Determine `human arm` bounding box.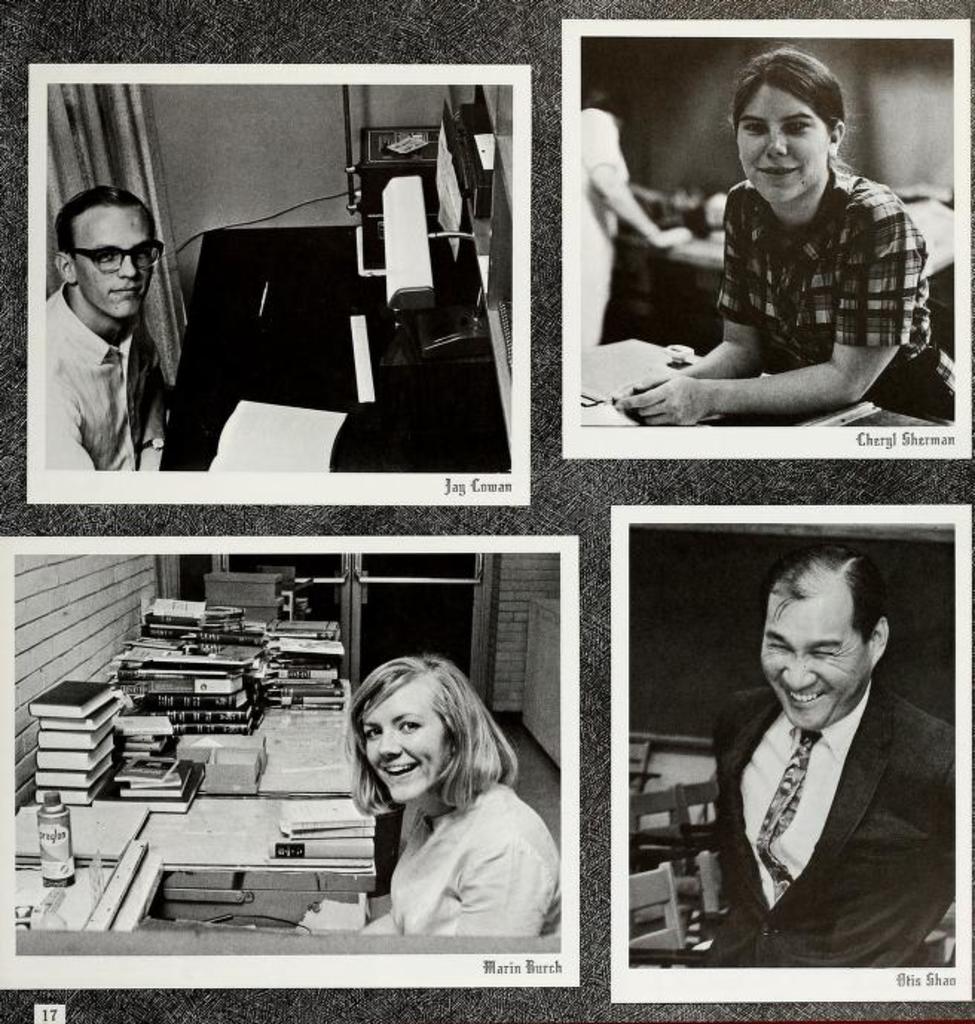
Determined: left=581, top=92, right=699, bottom=253.
